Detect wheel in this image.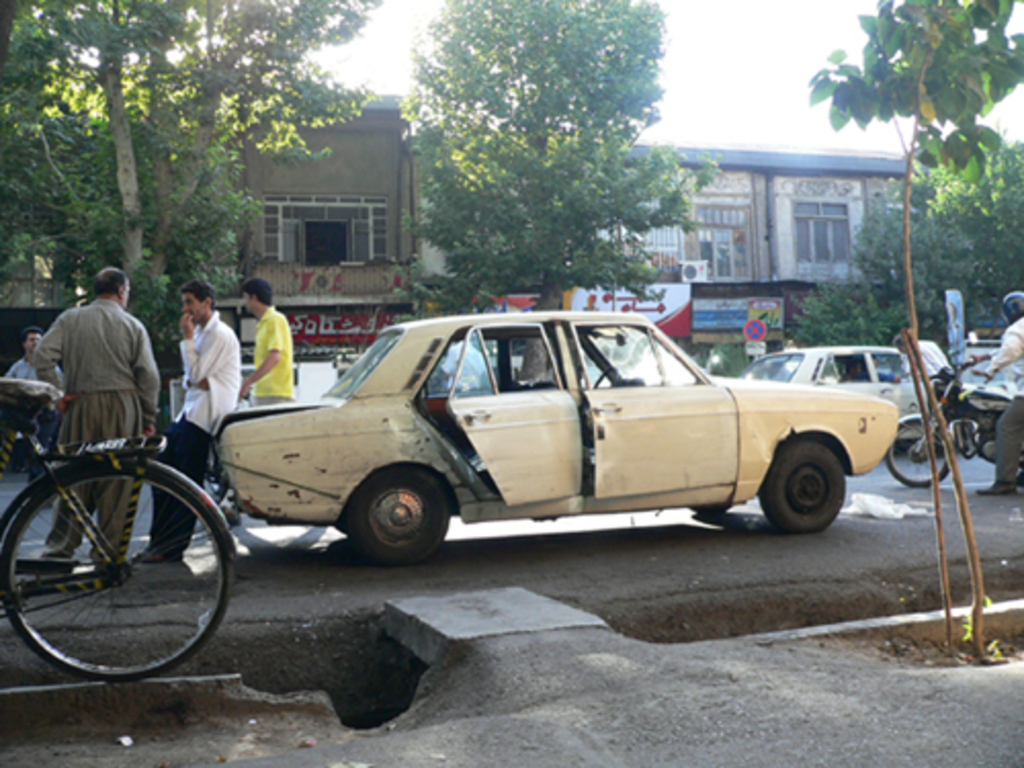
Detection: region(760, 444, 854, 537).
